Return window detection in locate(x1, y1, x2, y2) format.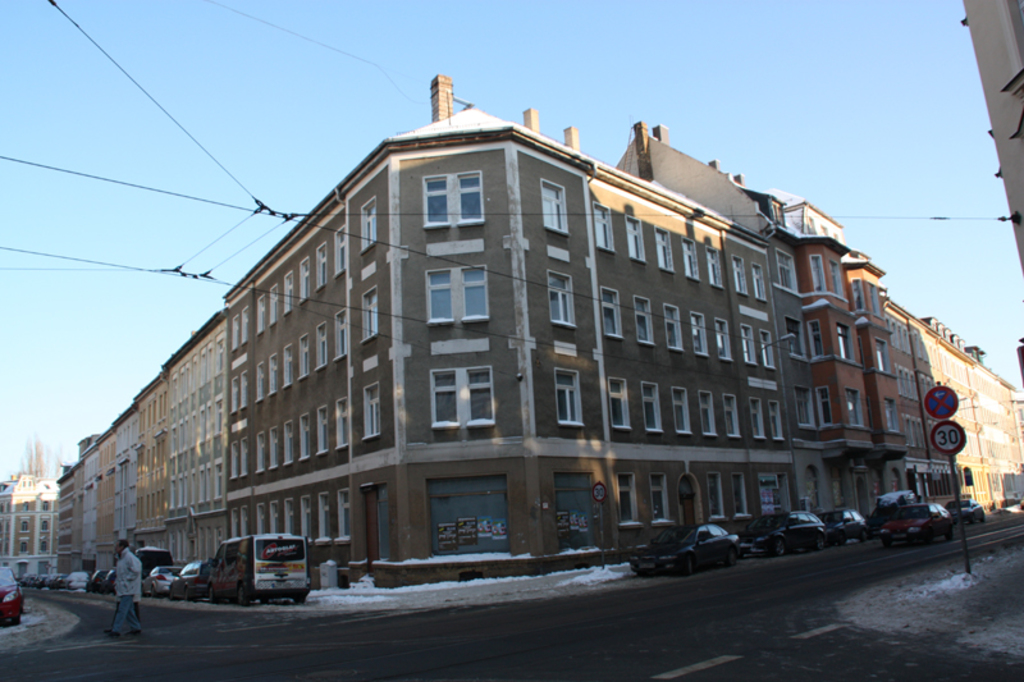
locate(653, 224, 676, 270).
